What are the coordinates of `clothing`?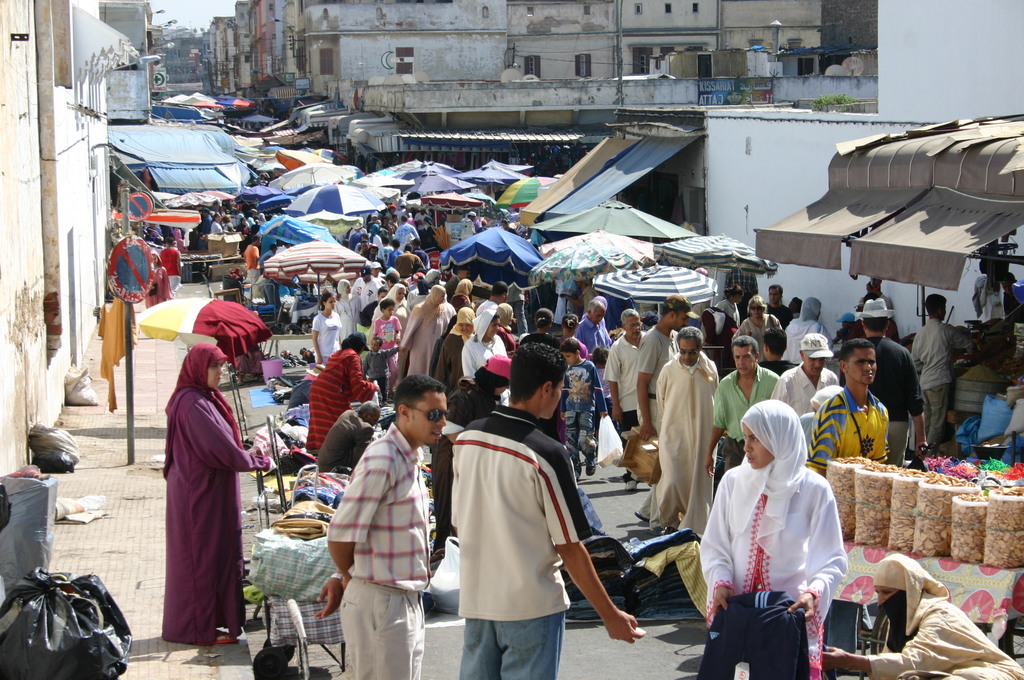
(left=461, top=291, right=514, bottom=402).
